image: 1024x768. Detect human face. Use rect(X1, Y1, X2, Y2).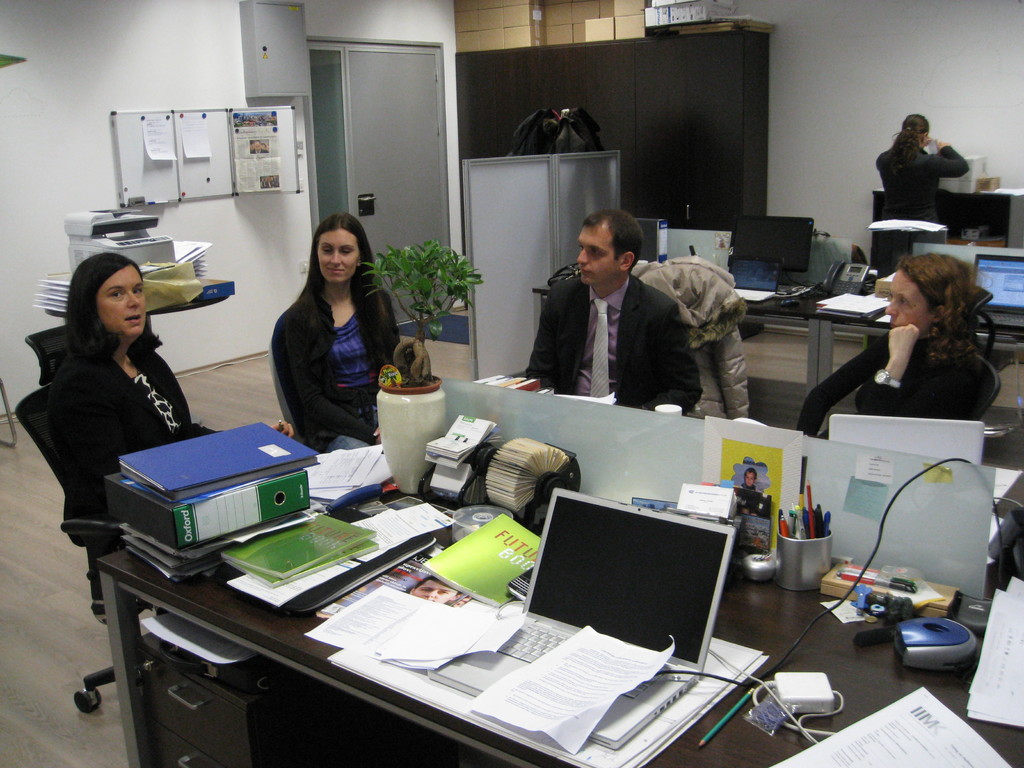
rect(890, 271, 937, 330).
